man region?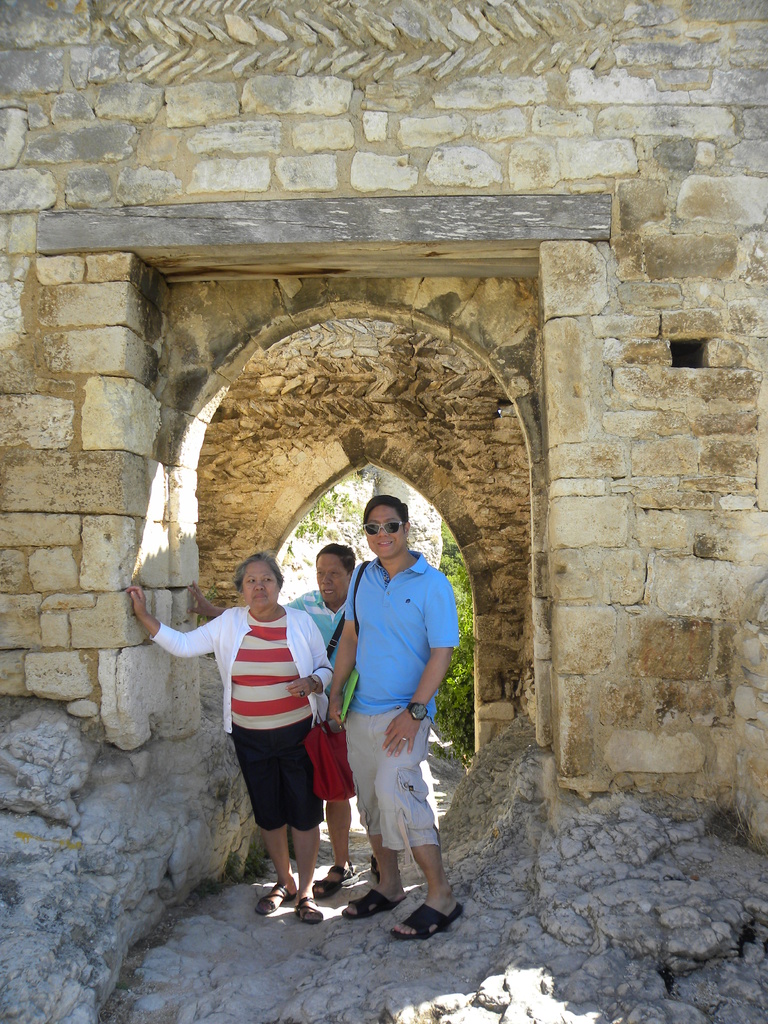
x1=324 y1=499 x2=454 y2=935
